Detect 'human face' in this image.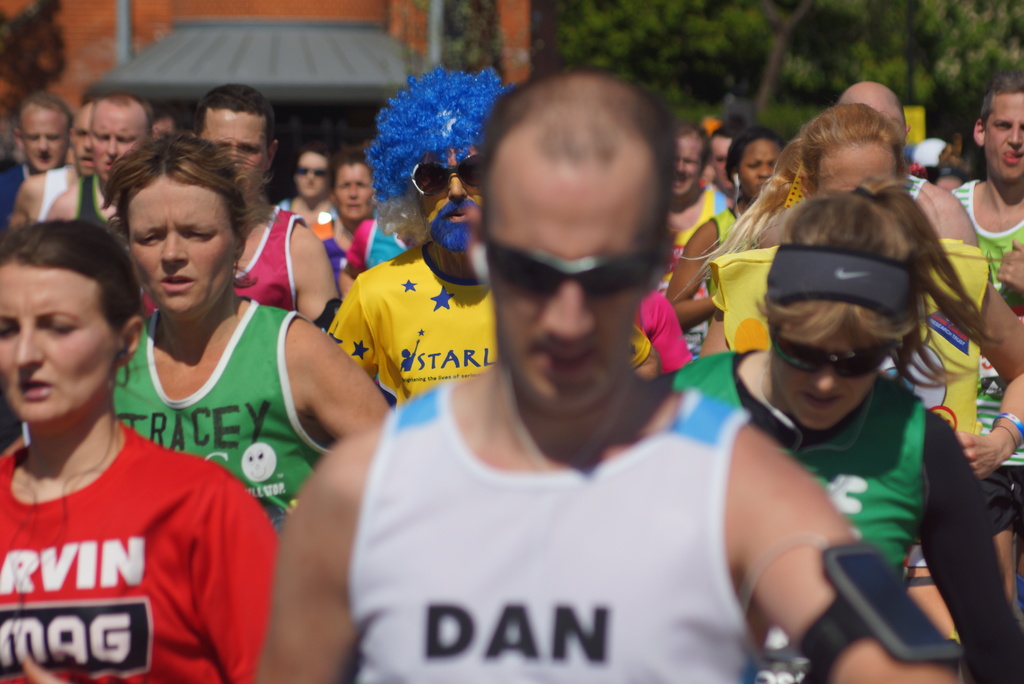
Detection: bbox(979, 97, 1023, 179).
